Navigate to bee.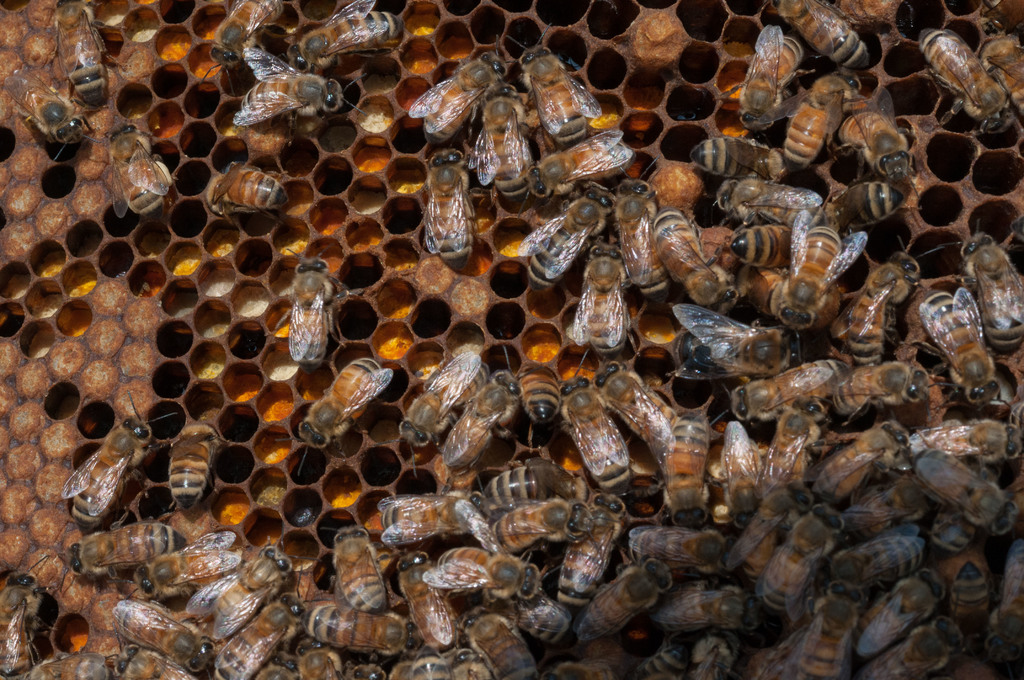
Navigation target: [276, 259, 355, 366].
